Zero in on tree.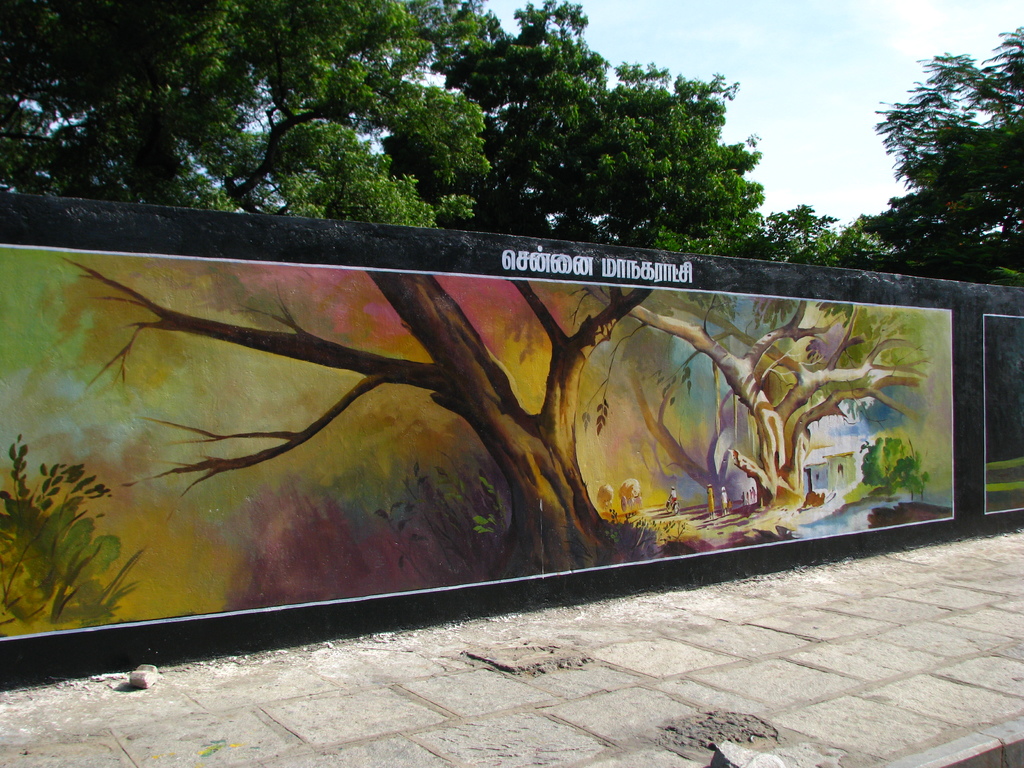
Zeroed in: bbox(1, 0, 496, 225).
